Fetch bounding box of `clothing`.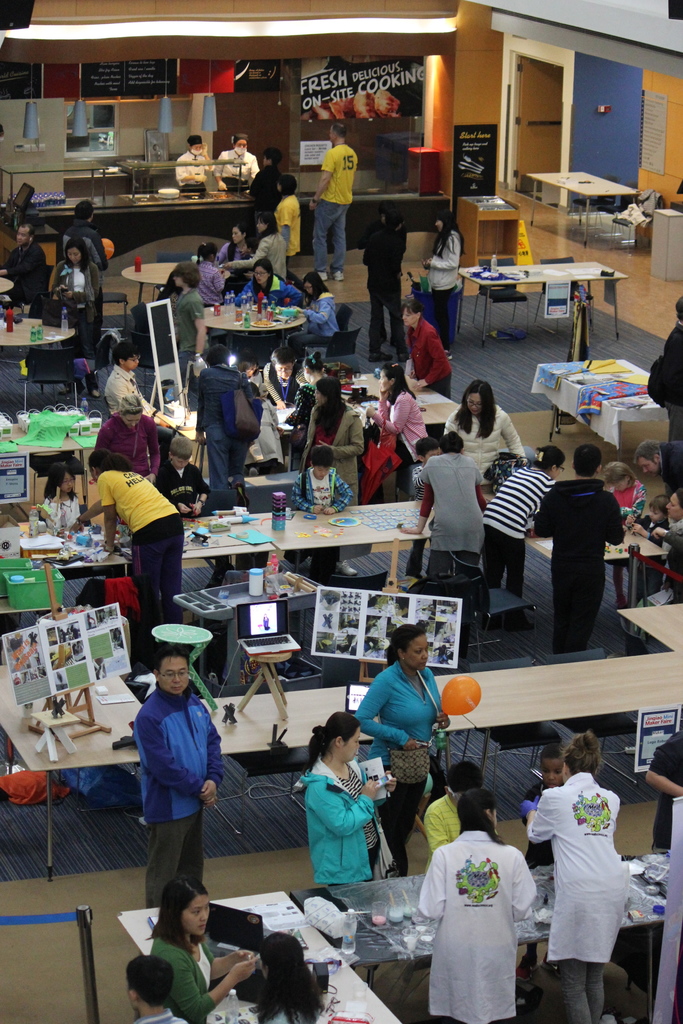
Bbox: [x1=646, y1=316, x2=682, y2=445].
